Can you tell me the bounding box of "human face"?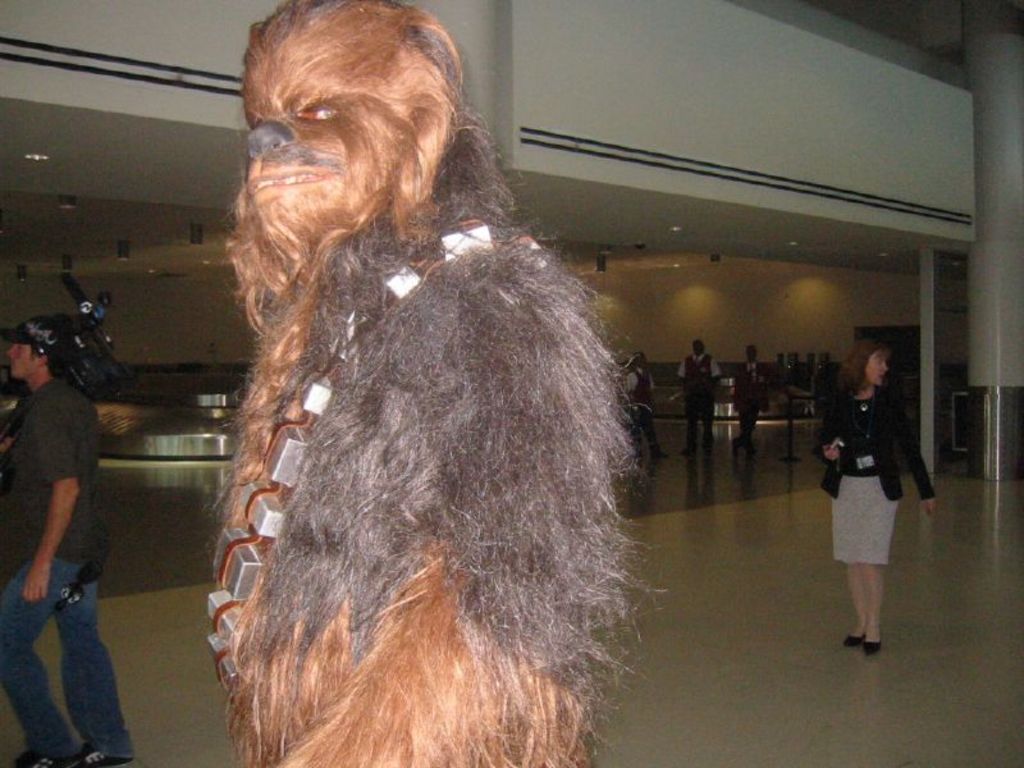
box(867, 352, 884, 387).
